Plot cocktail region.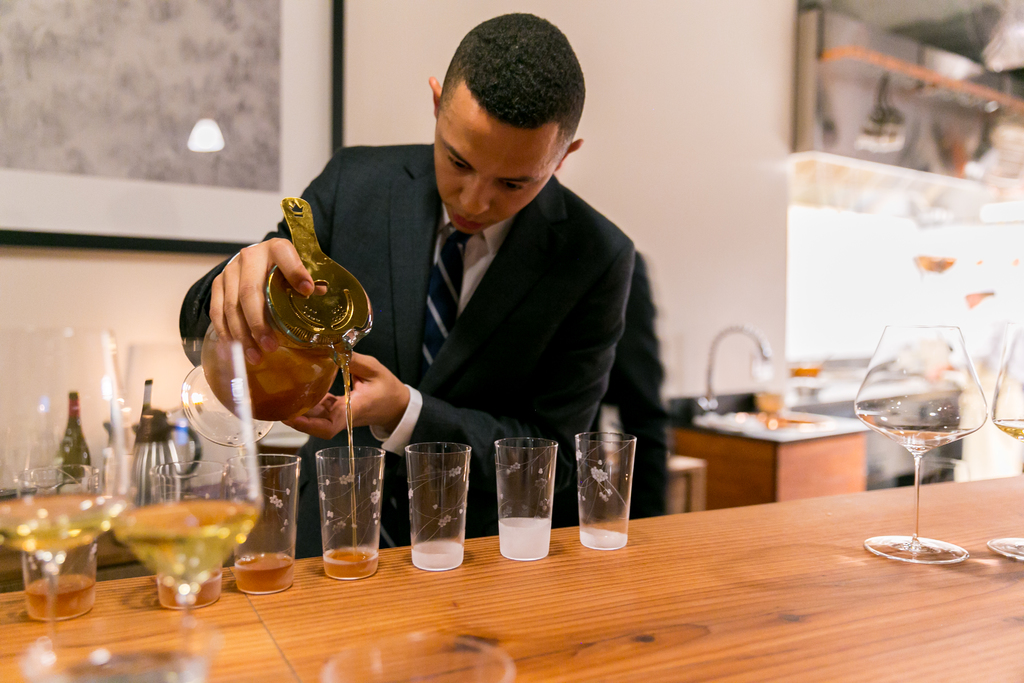
Plotted at [491, 434, 562, 563].
